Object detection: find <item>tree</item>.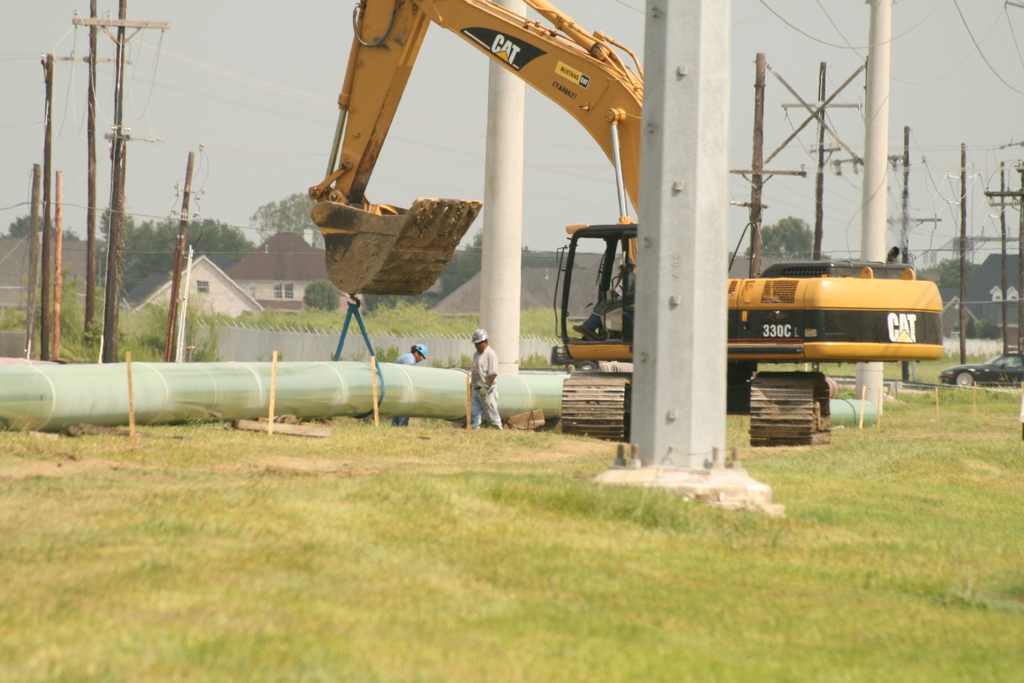
Rect(93, 199, 137, 240).
